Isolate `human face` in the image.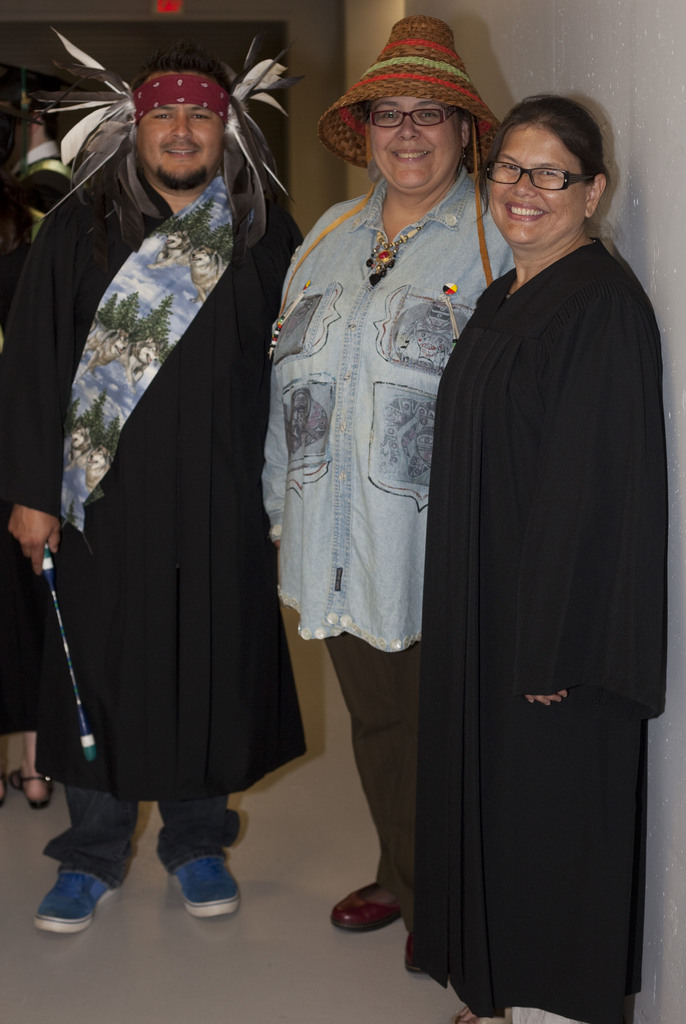
Isolated region: bbox=(366, 89, 463, 192).
